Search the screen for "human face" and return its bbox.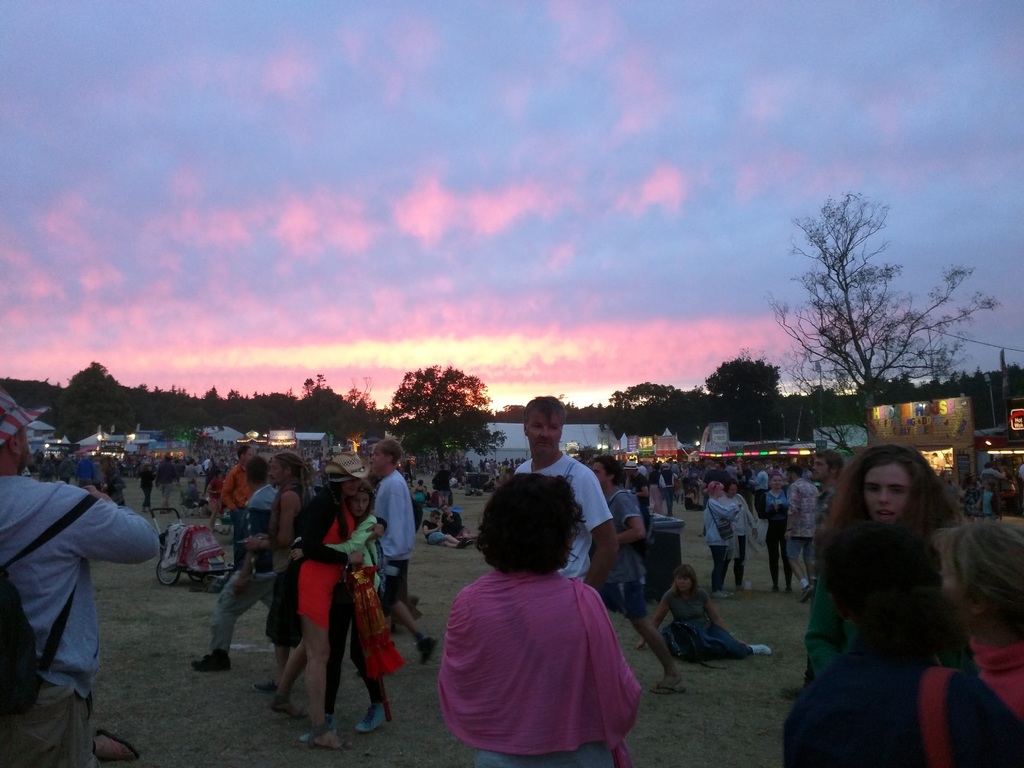
Found: bbox(675, 573, 694, 591).
